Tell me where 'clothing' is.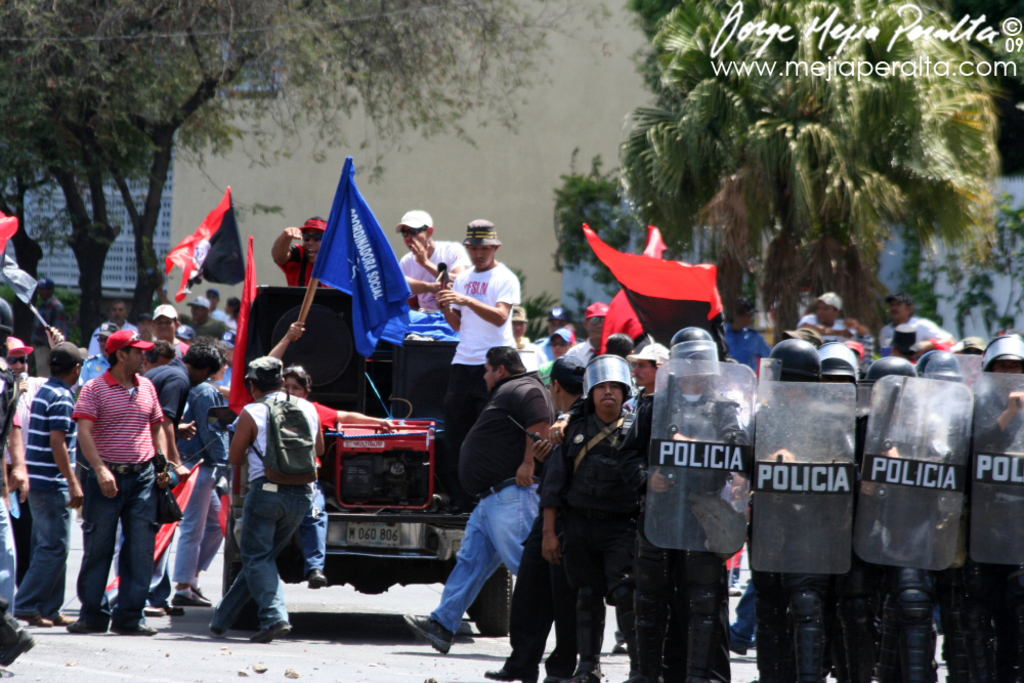
'clothing' is at pyautogui.locateOnScreen(147, 354, 190, 614).
